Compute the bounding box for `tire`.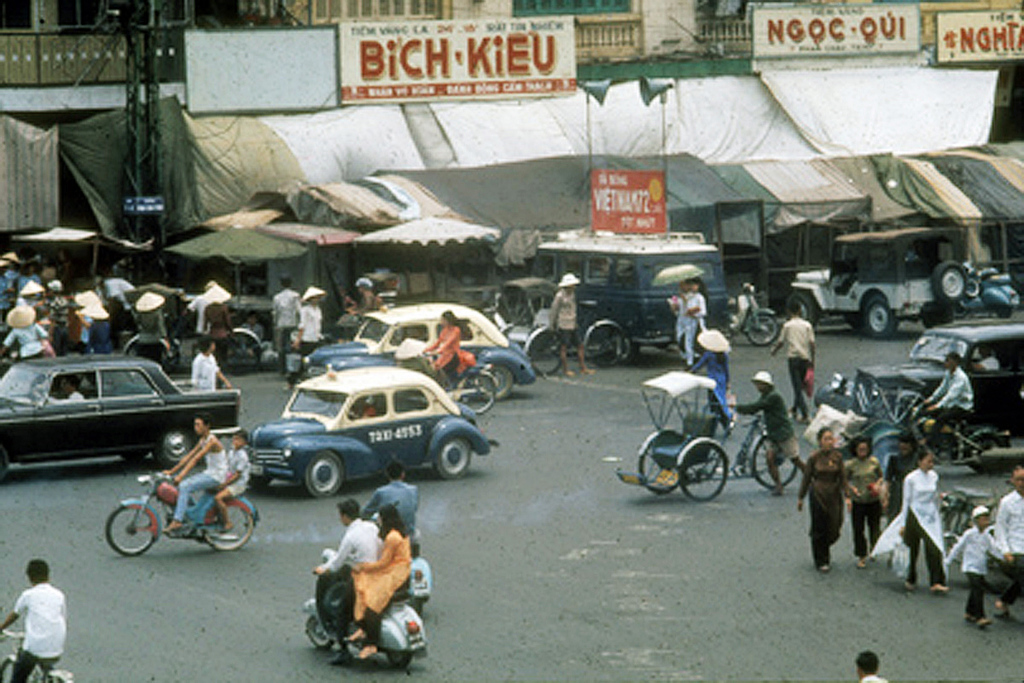
[left=117, top=447, right=151, bottom=459].
